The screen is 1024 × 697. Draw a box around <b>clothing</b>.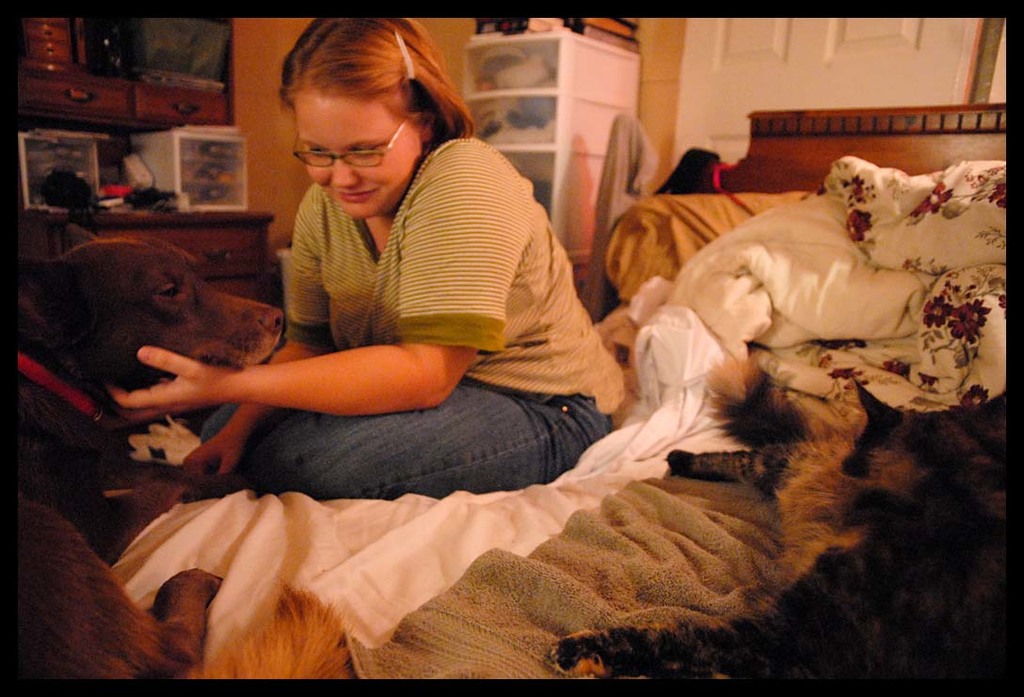
192,108,619,474.
